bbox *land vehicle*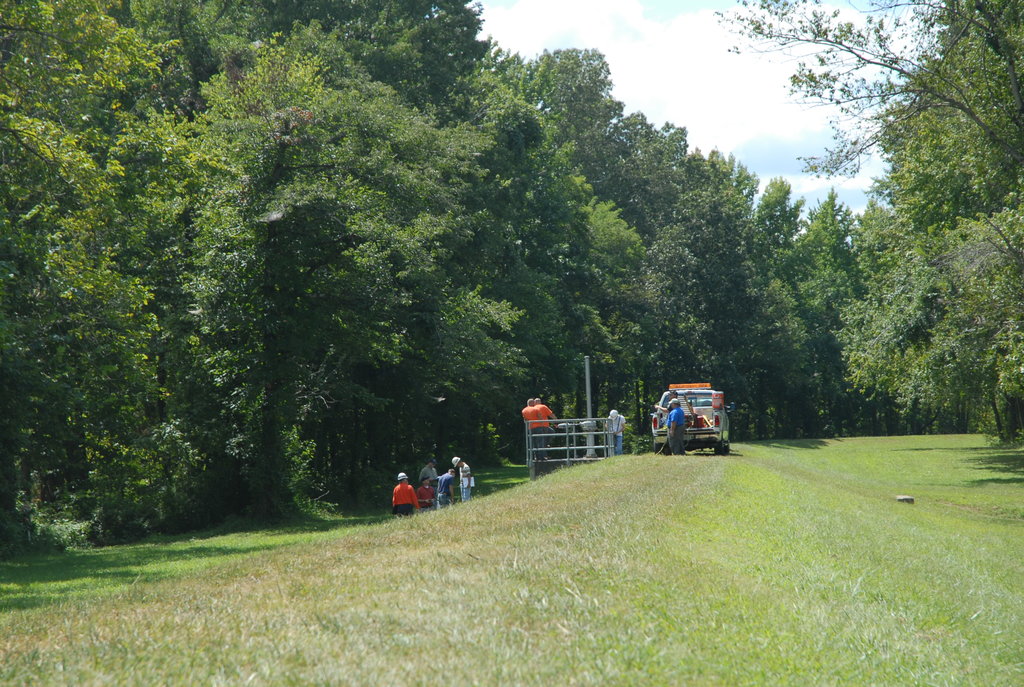
{"left": 651, "top": 374, "right": 733, "bottom": 457}
